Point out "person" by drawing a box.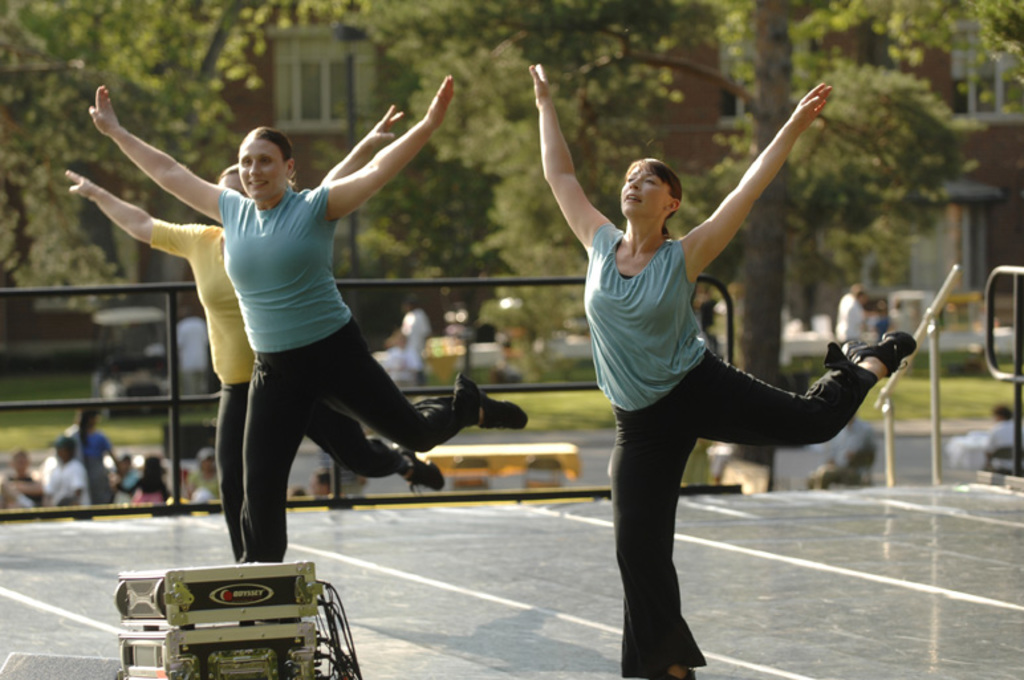
locate(485, 113, 901, 630).
